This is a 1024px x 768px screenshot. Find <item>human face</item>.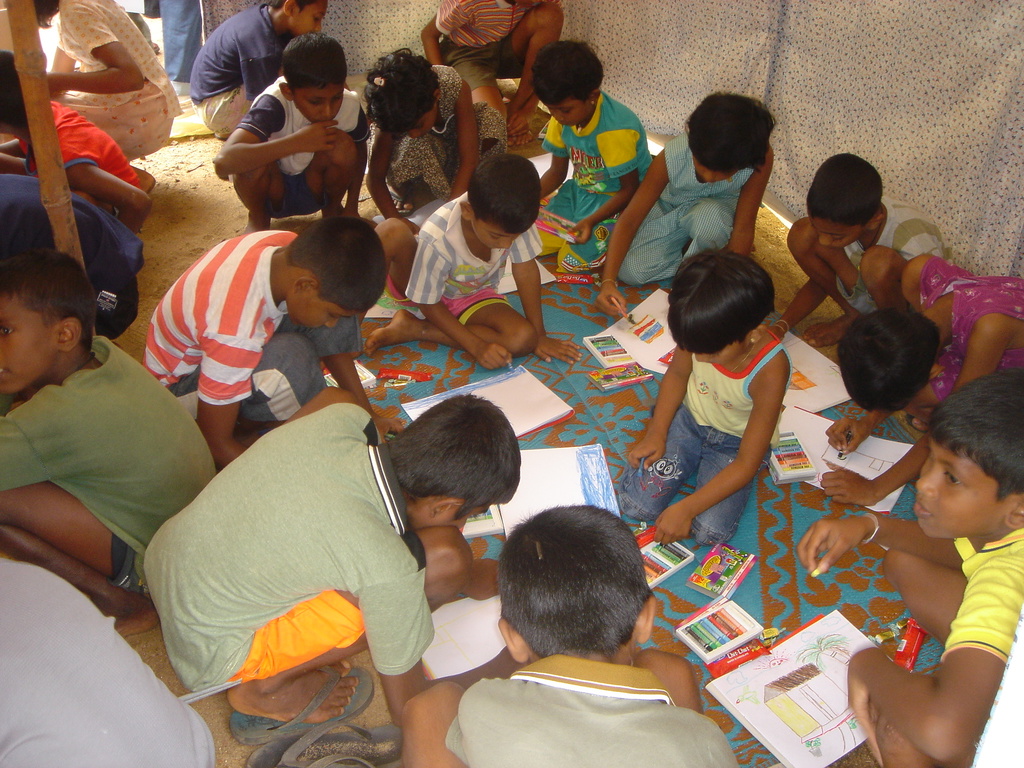
Bounding box: BBox(411, 108, 436, 138).
